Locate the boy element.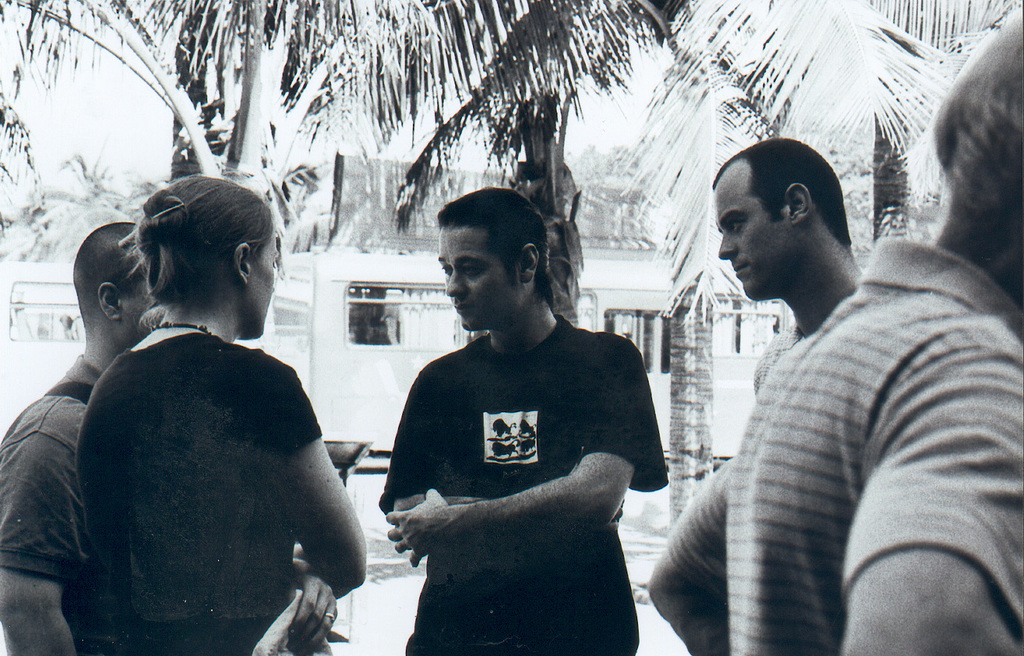
Element bbox: pyautogui.locateOnScreen(369, 202, 679, 637).
